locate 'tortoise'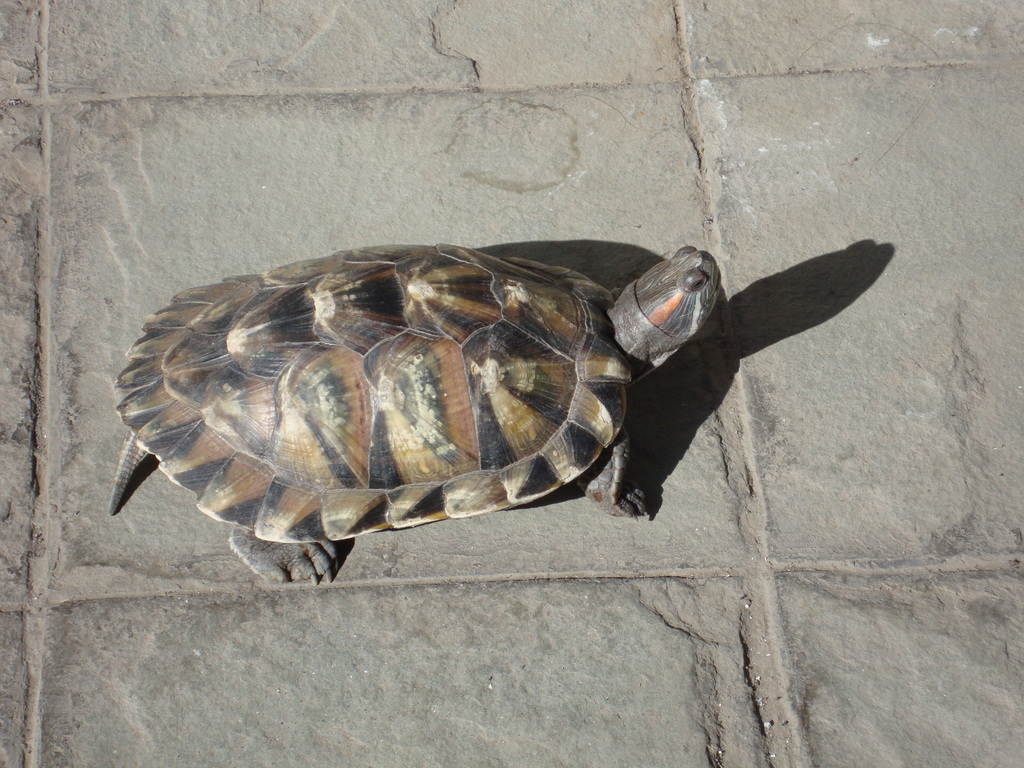
[108, 241, 723, 586]
